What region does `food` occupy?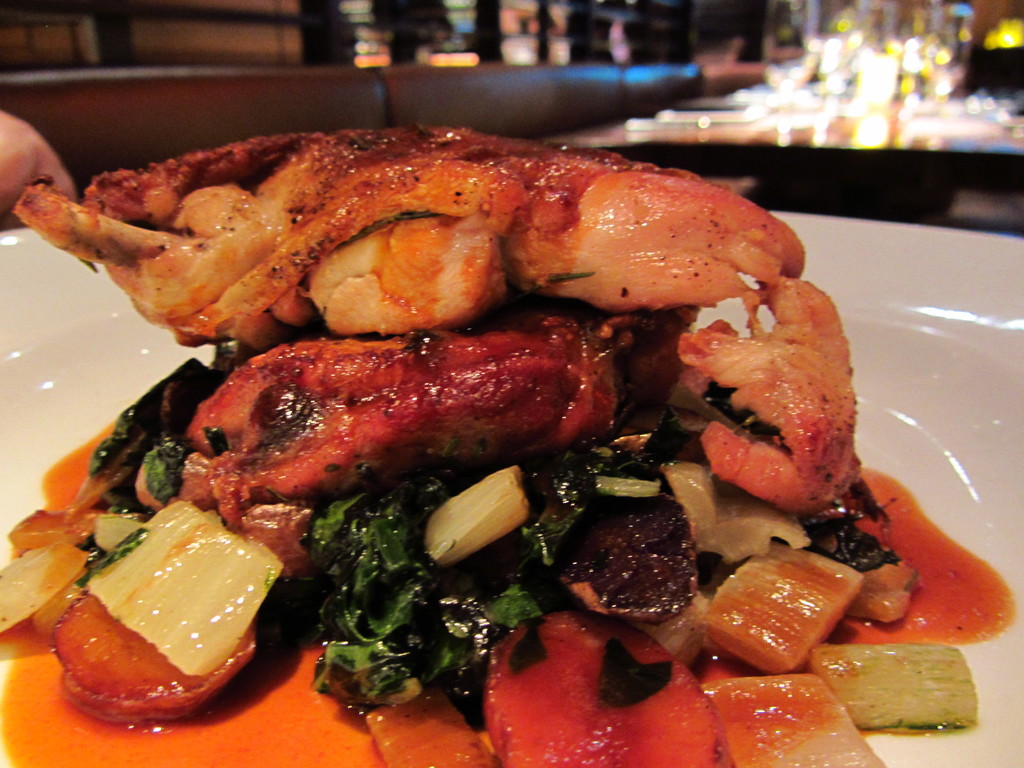
29:112:938:736.
